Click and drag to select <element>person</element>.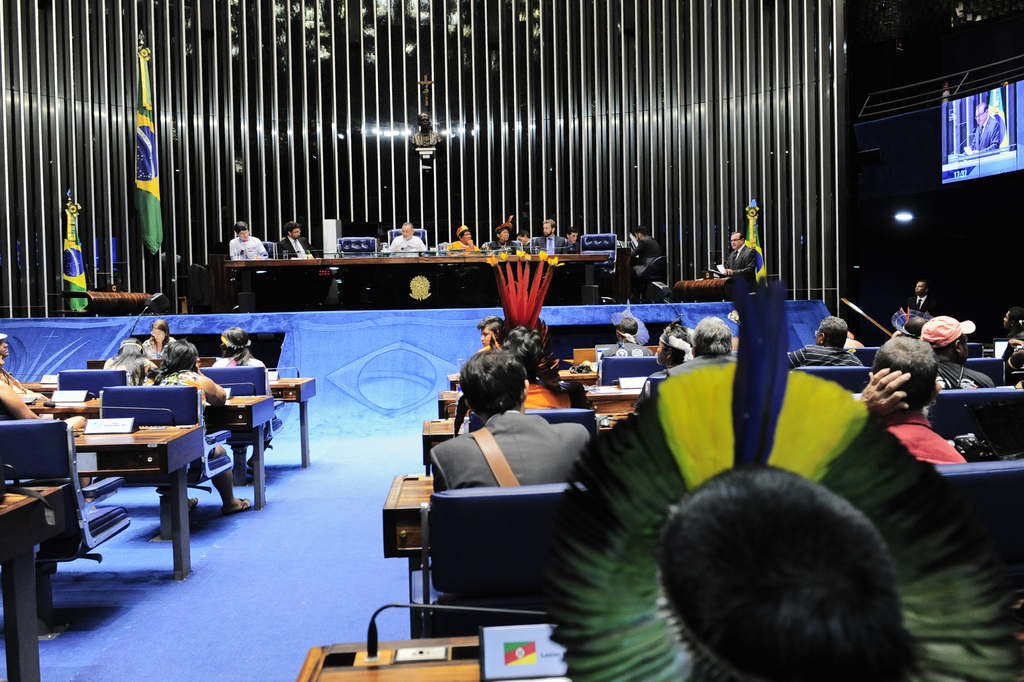
Selection: region(601, 319, 653, 358).
